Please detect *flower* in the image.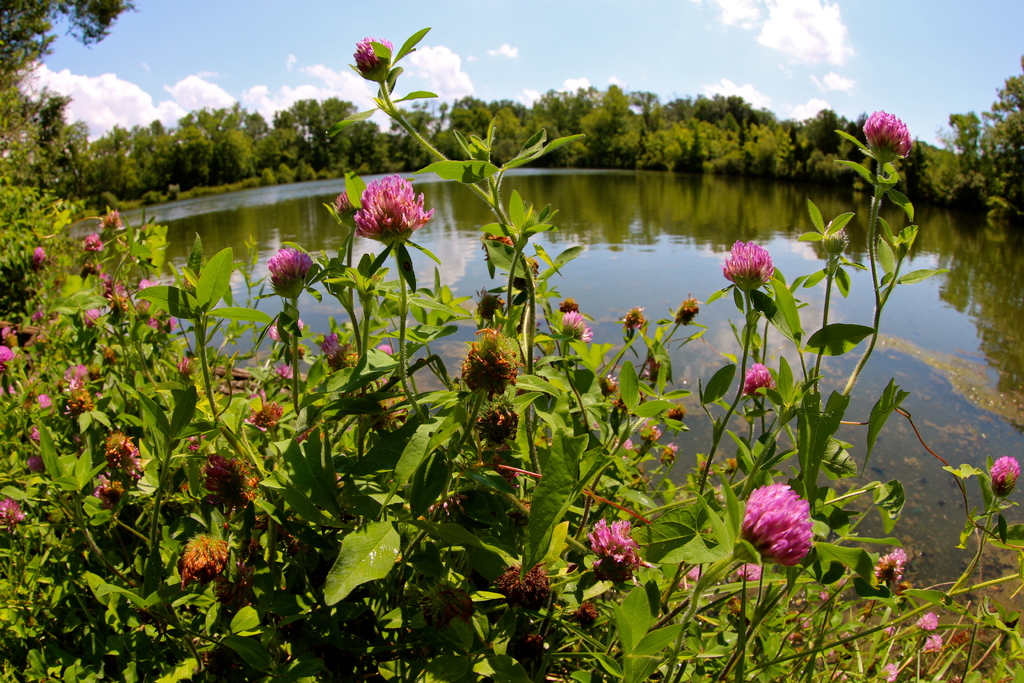
95,204,125,232.
